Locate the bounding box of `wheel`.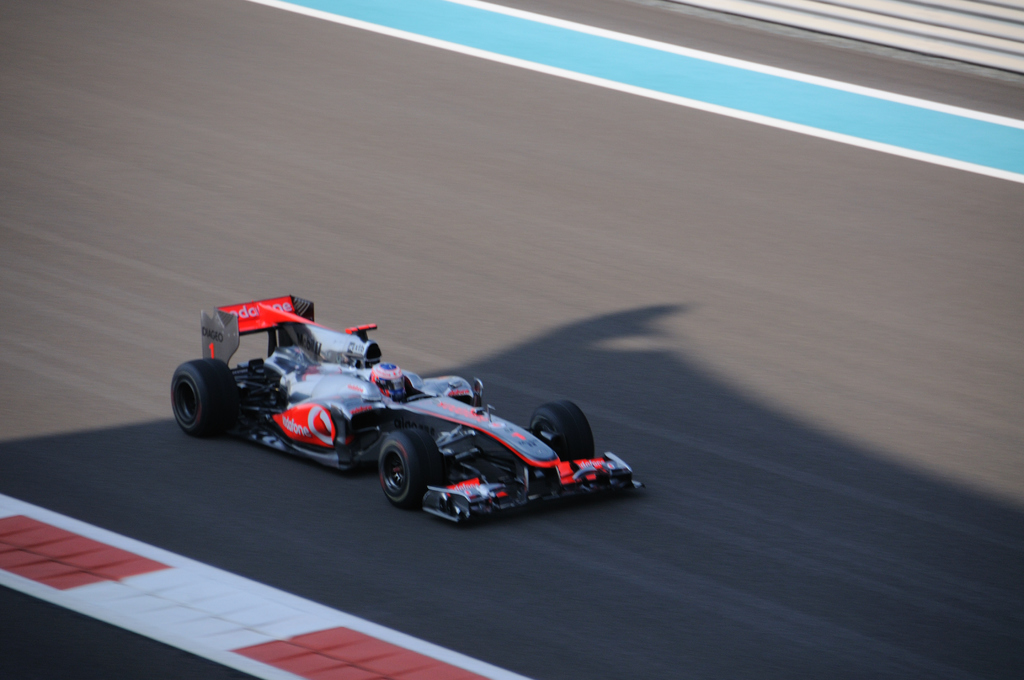
Bounding box: 172 358 237 438.
